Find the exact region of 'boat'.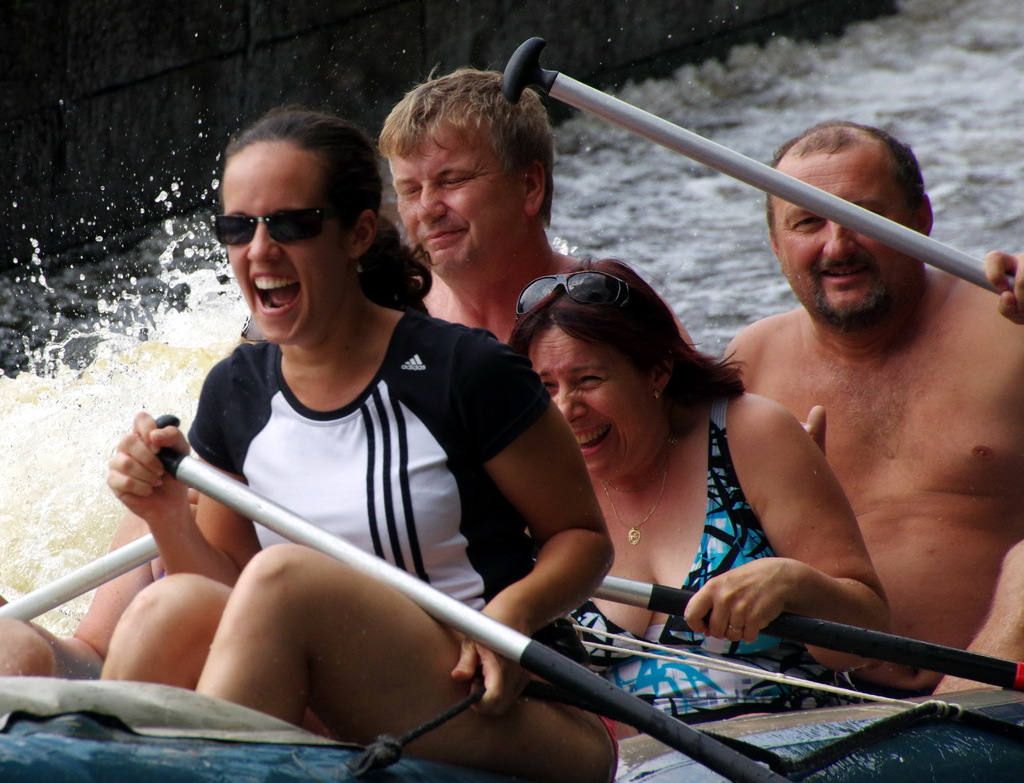
Exact region: 0 186 1023 770.
